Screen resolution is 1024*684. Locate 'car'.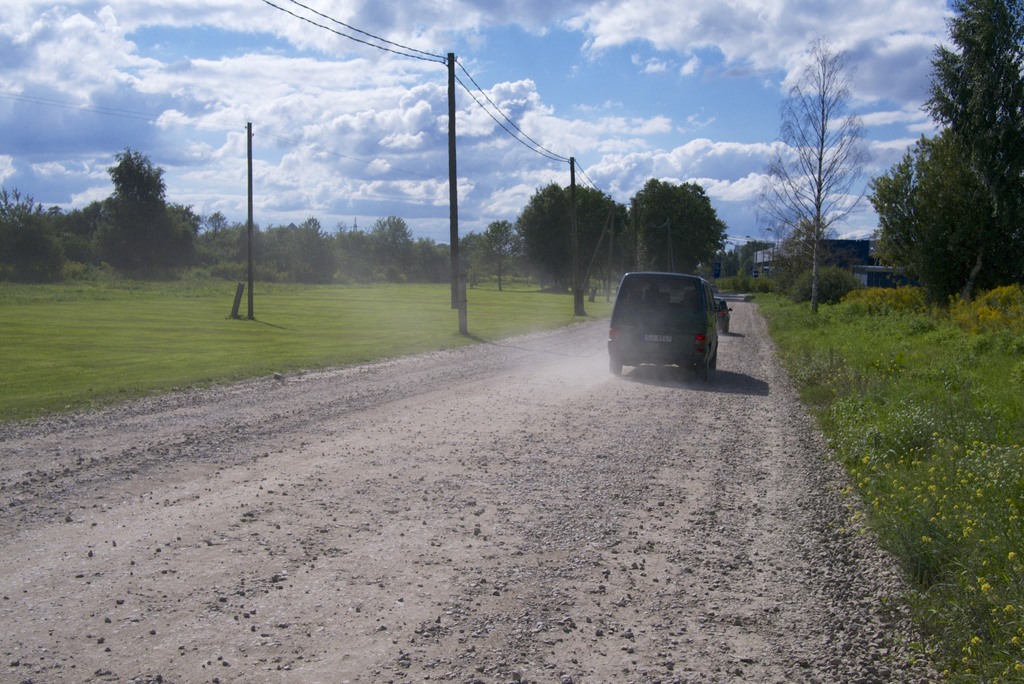
<box>610,272,725,383</box>.
